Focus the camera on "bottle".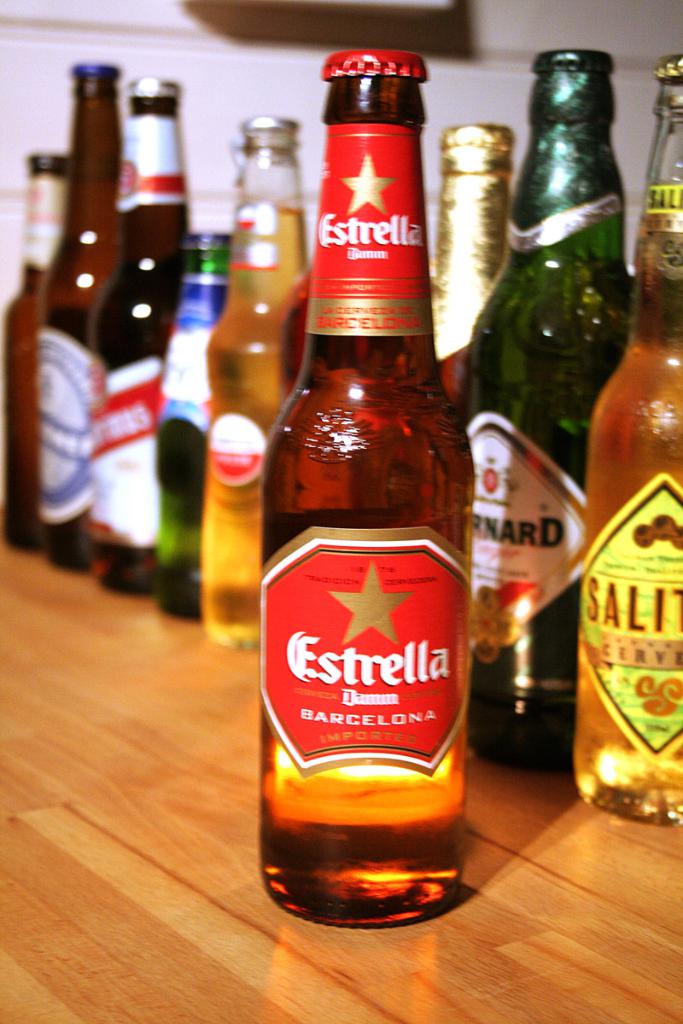
Focus region: {"x1": 0, "y1": 152, "x2": 68, "y2": 558}.
